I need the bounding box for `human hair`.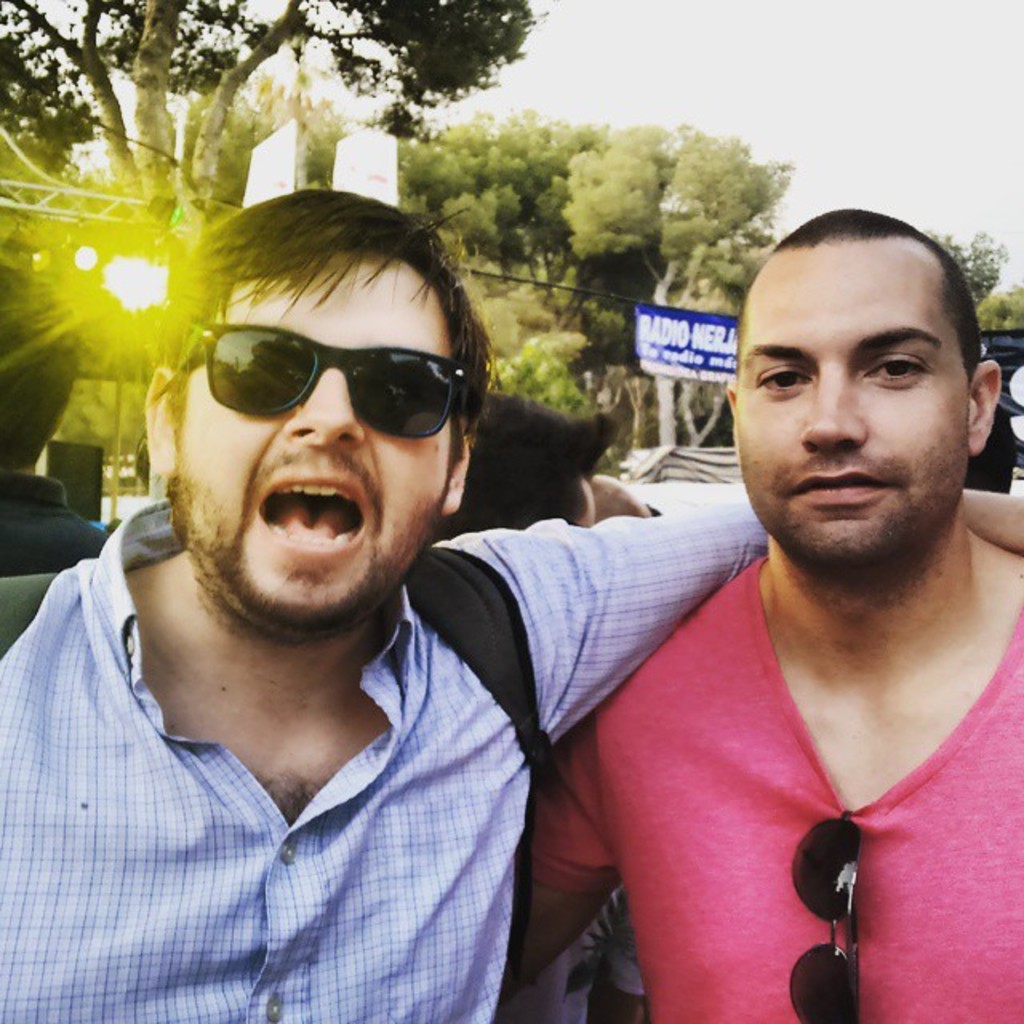
Here it is: {"left": 163, "top": 198, "right": 501, "bottom": 474}.
